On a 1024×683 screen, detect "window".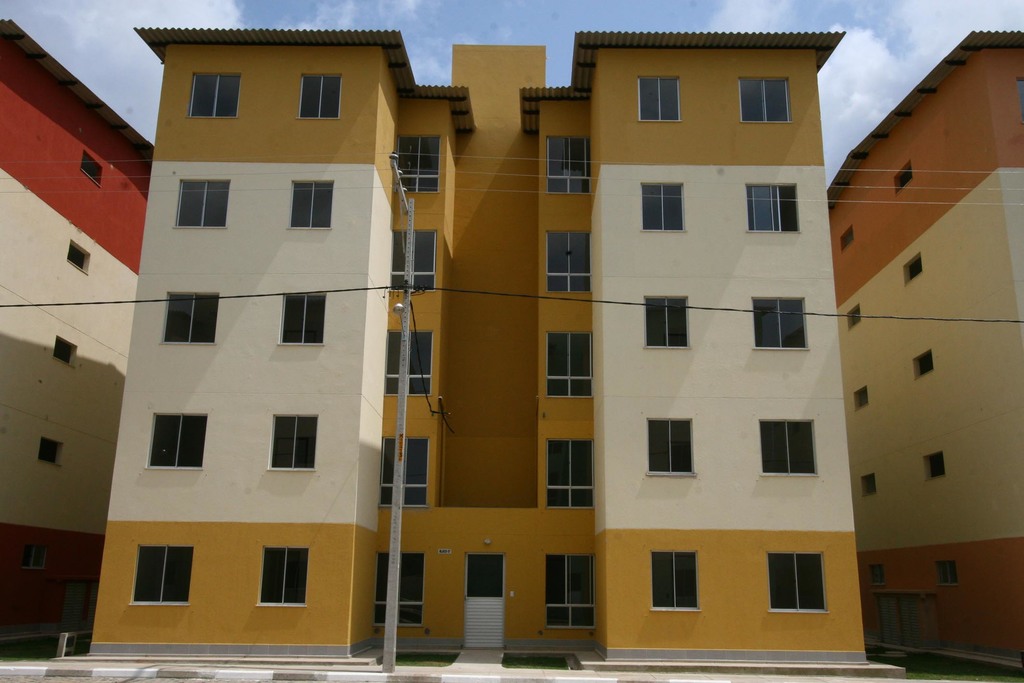
{"left": 282, "top": 298, "right": 326, "bottom": 343}.
